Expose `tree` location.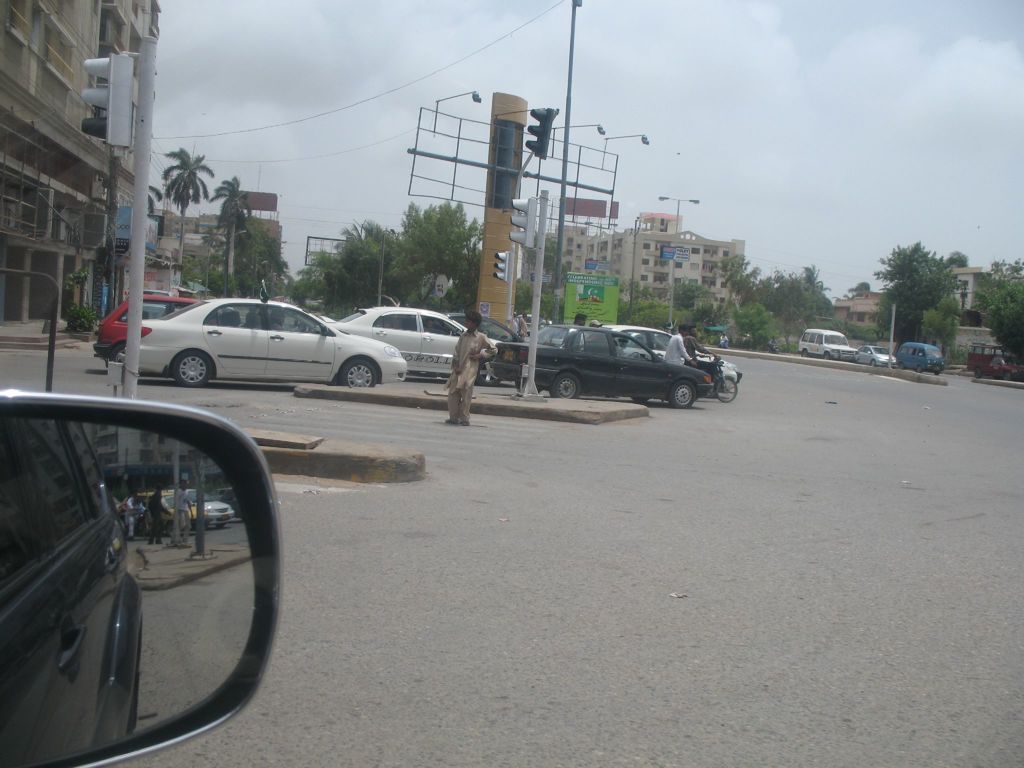
Exposed at x1=918 y1=292 x2=959 y2=353.
